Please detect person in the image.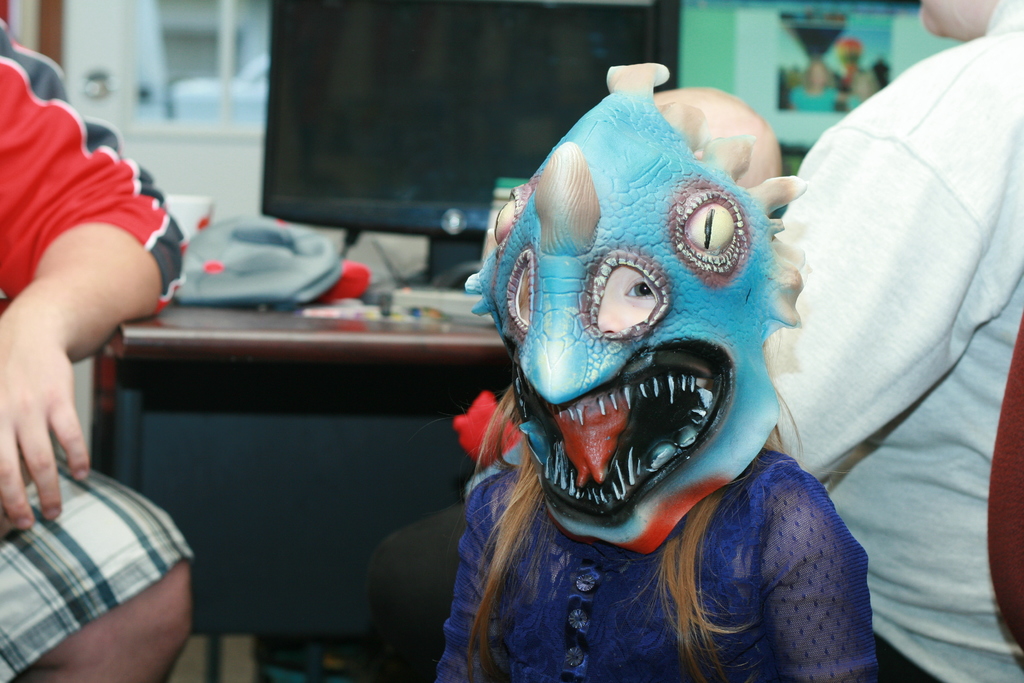
x1=473, y1=21, x2=862, y2=655.
